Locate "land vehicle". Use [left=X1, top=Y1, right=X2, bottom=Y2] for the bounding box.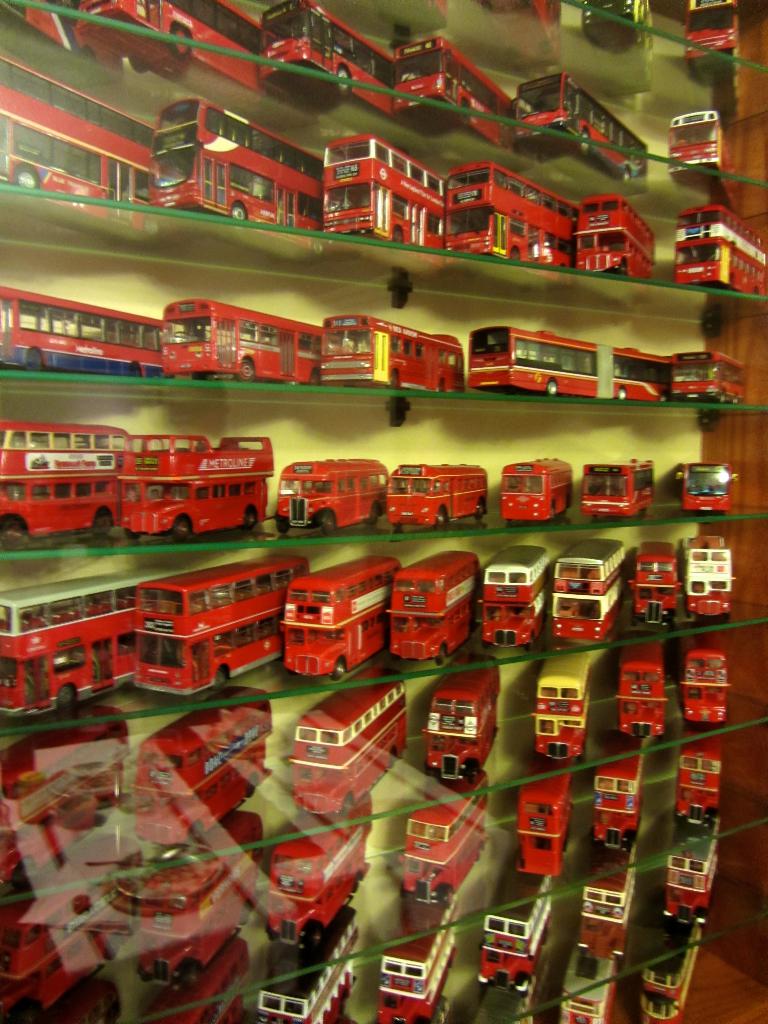
[left=0, top=711, right=128, bottom=891].
